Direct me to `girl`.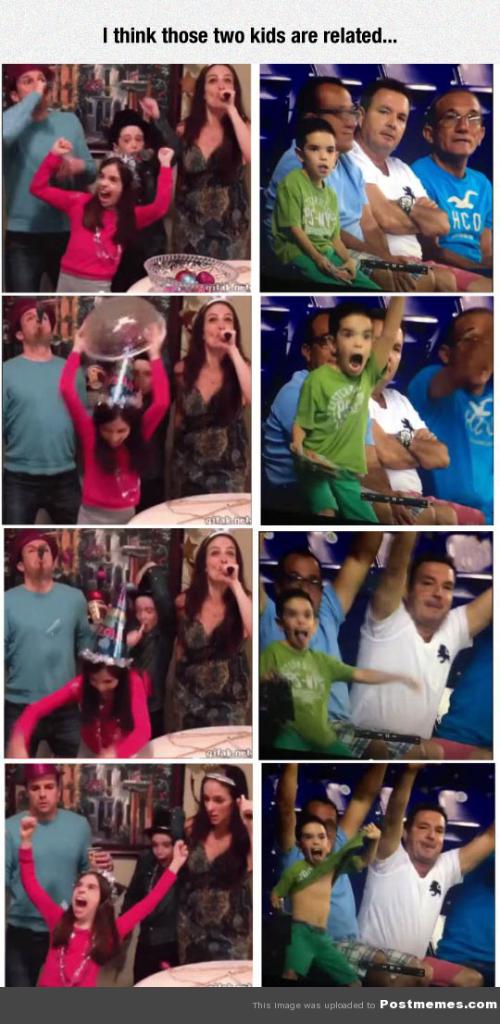
Direction: region(162, 282, 252, 472).
